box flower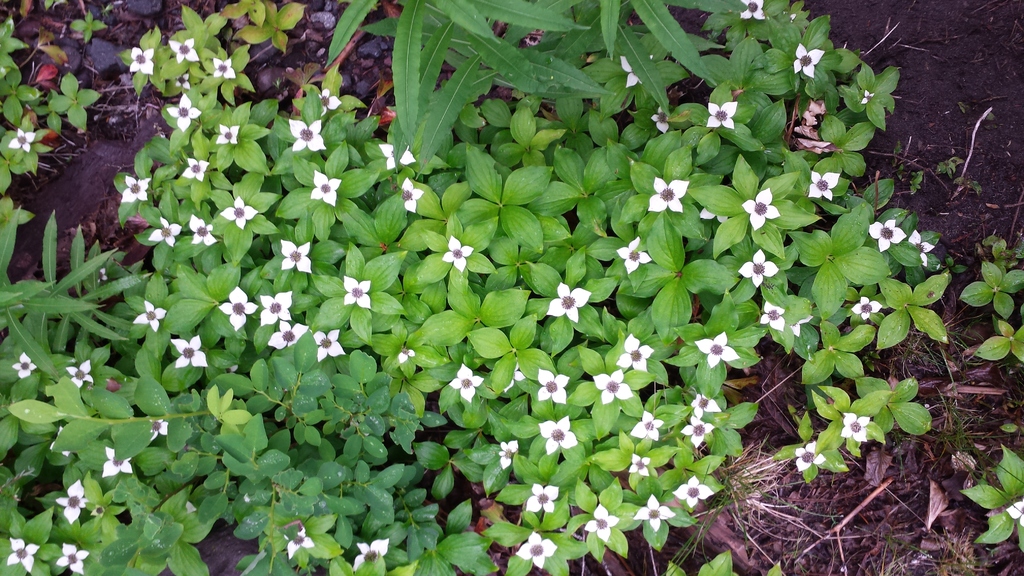
831/412/870/447
